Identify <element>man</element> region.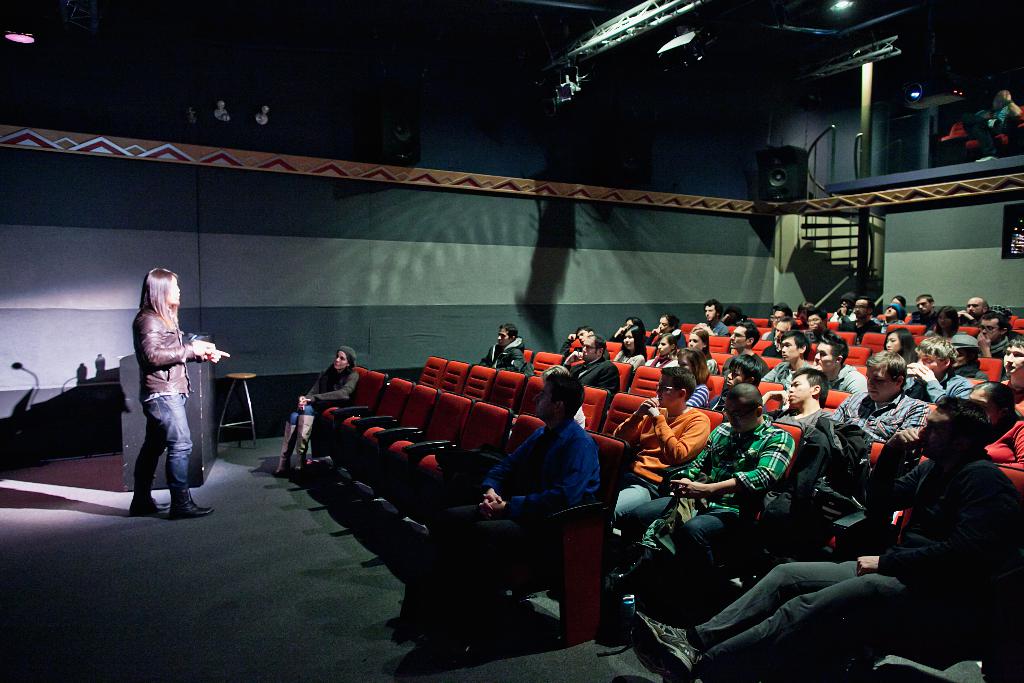
Region: {"x1": 761, "y1": 312, "x2": 796, "y2": 358}.
